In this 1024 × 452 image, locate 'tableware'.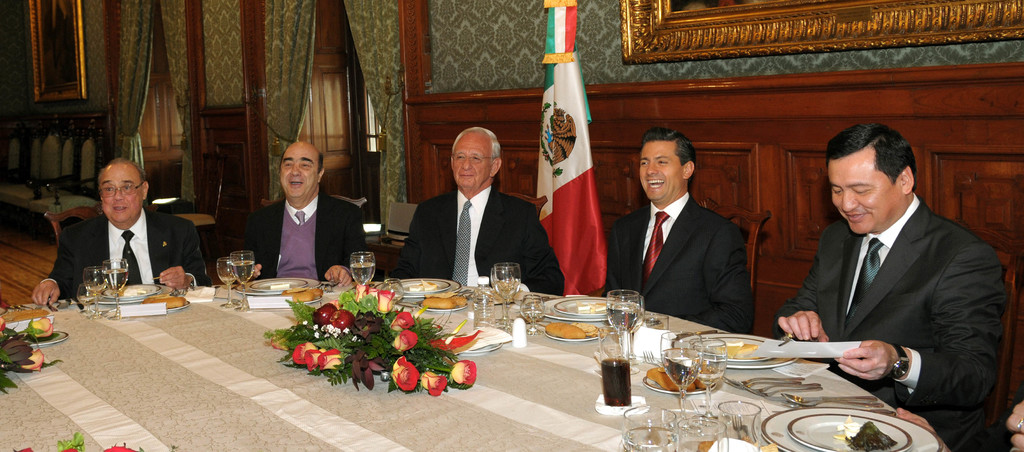
Bounding box: [left=541, top=307, right=609, bottom=356].
